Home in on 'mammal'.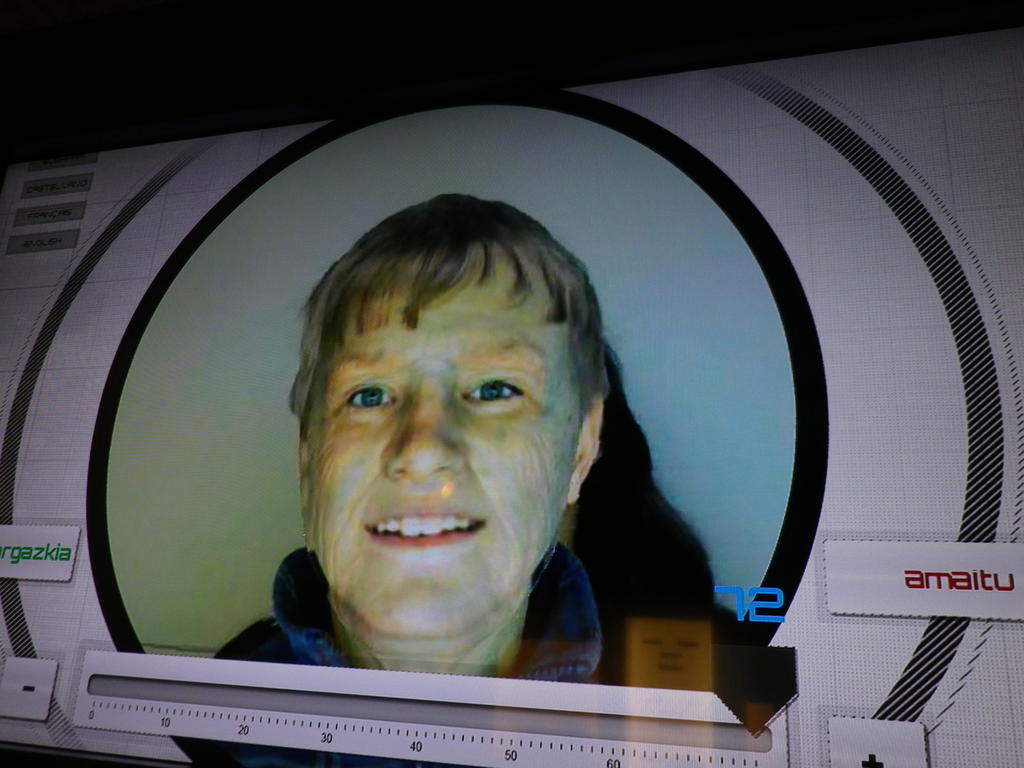
Homed in at <box>163,191,606,765</box>.
